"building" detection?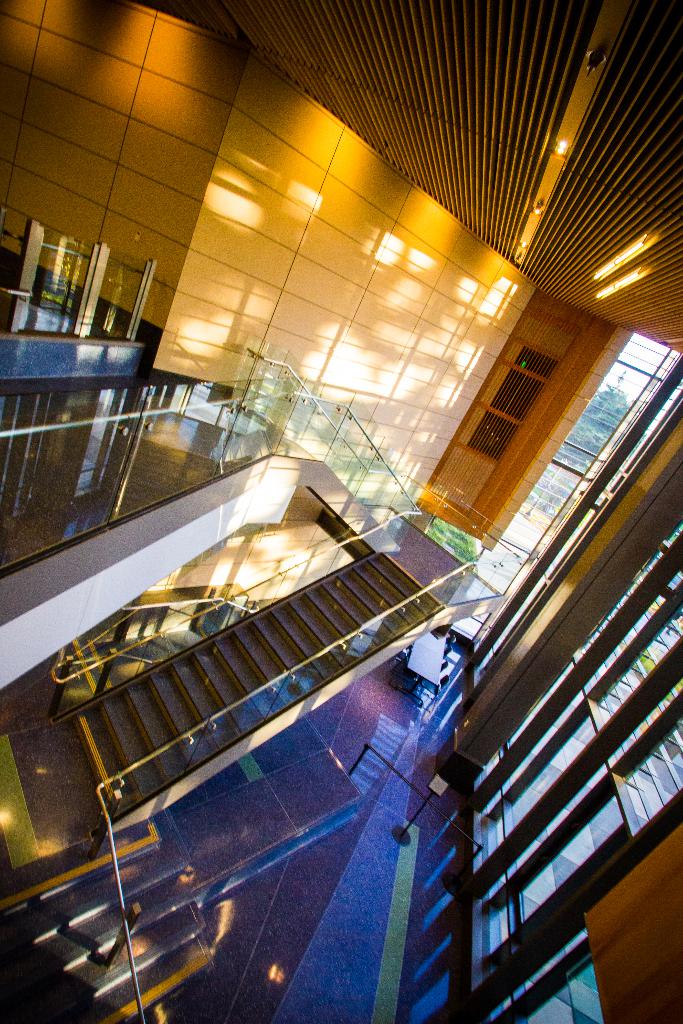
region(0, 0, 682, 1023)
